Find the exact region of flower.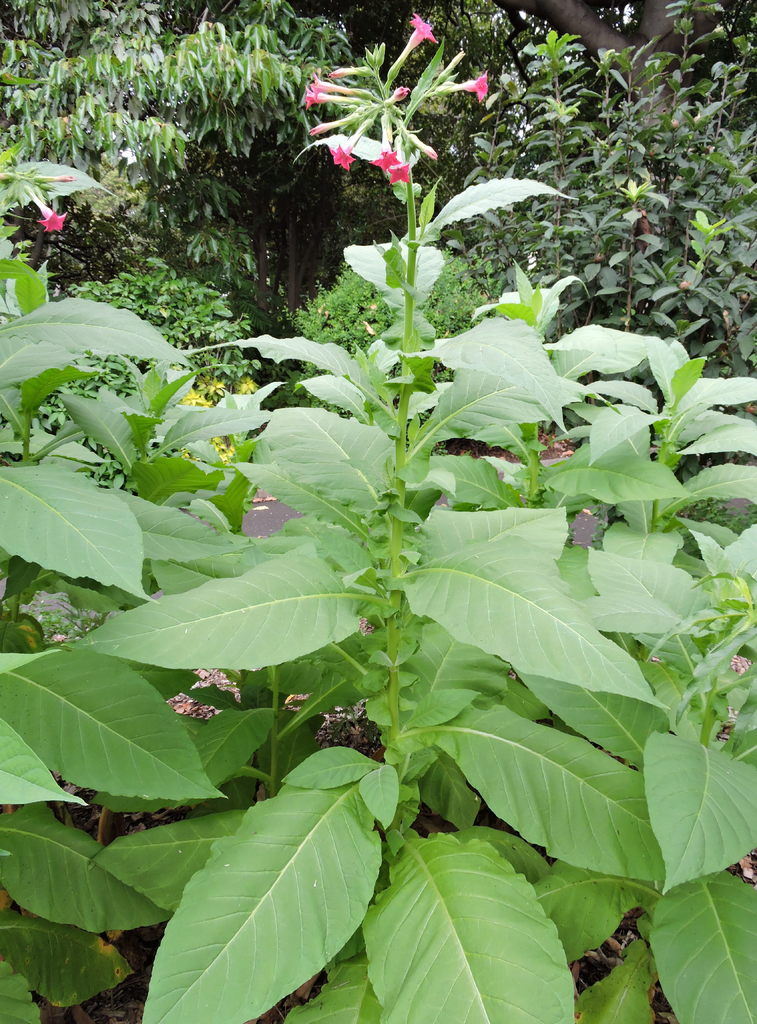
Exact region: Rect(326, 120, 370, 170).
